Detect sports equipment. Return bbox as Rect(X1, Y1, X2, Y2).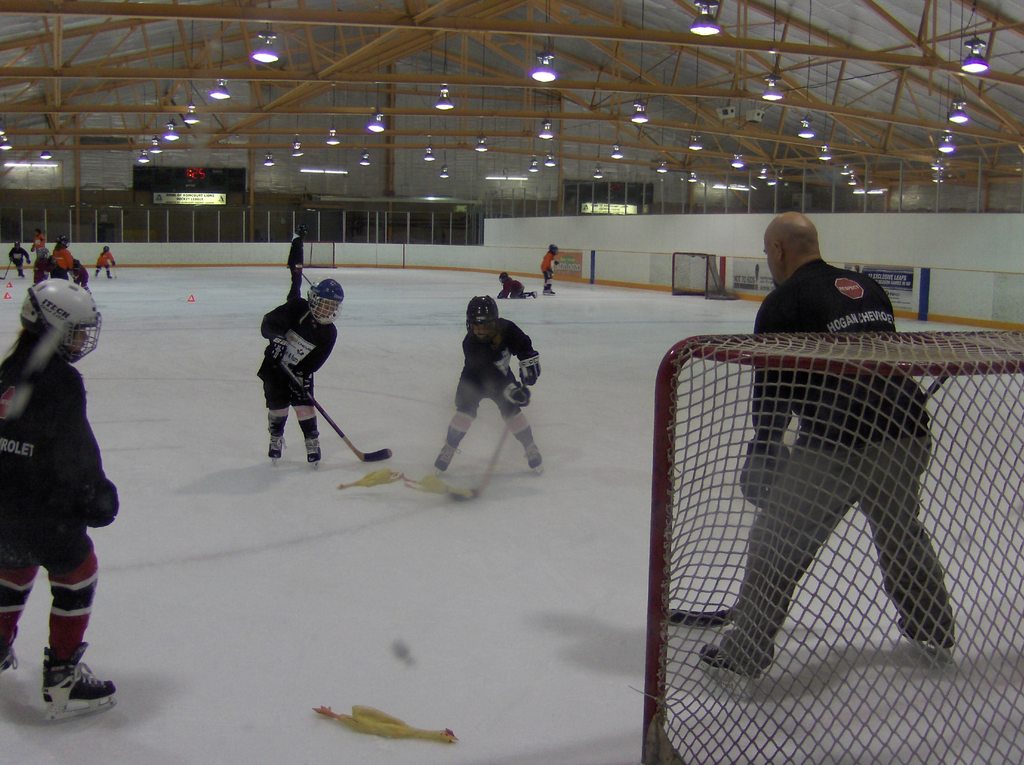
Rect(667, 367, 943, 630).
